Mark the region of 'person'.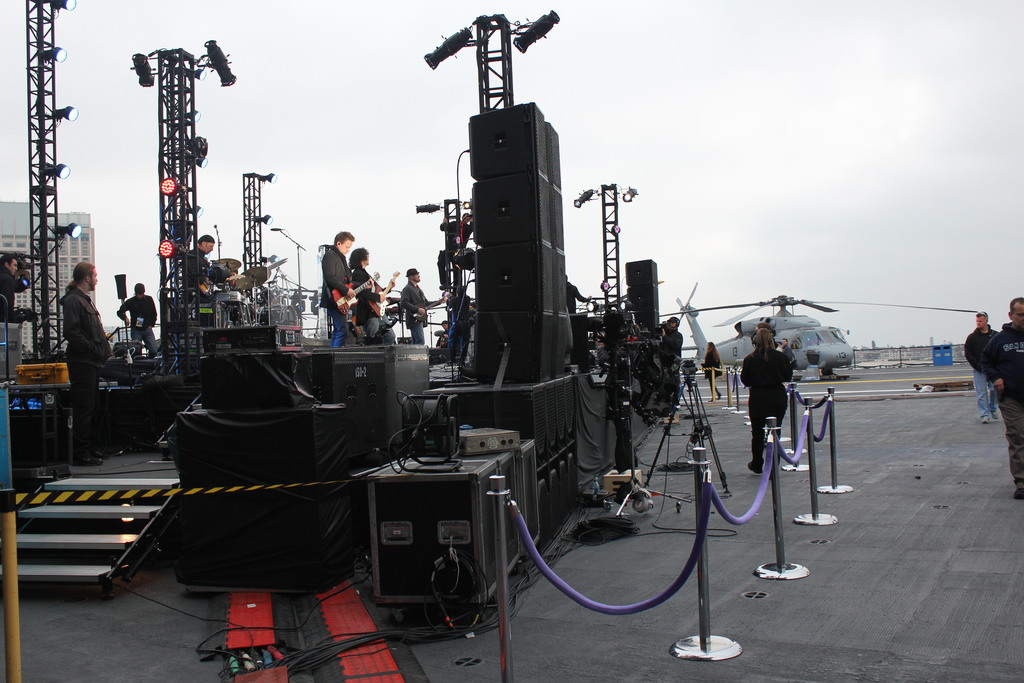
Region: (x1=785, y1=338, x2=794, y2=370).
